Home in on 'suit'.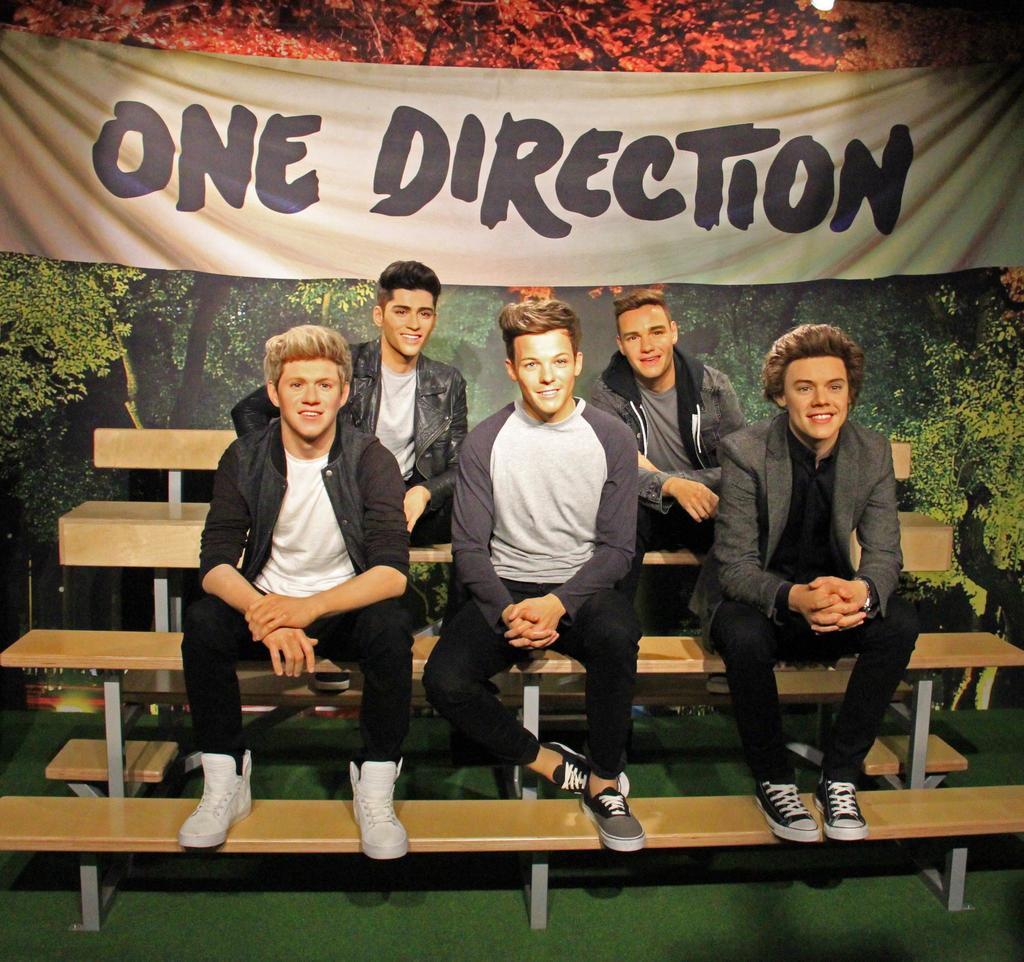
Homed in at (696, 366, 920, 811).
